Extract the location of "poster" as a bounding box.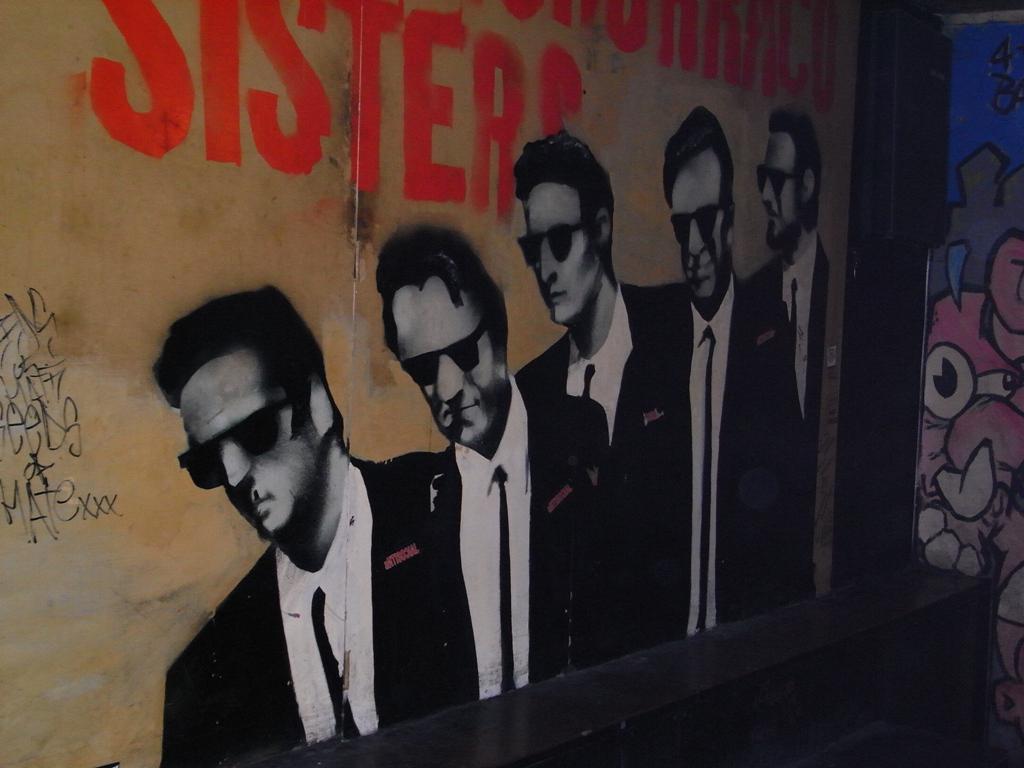
<bbox>907, 6, 1023, 767</bbox>.
